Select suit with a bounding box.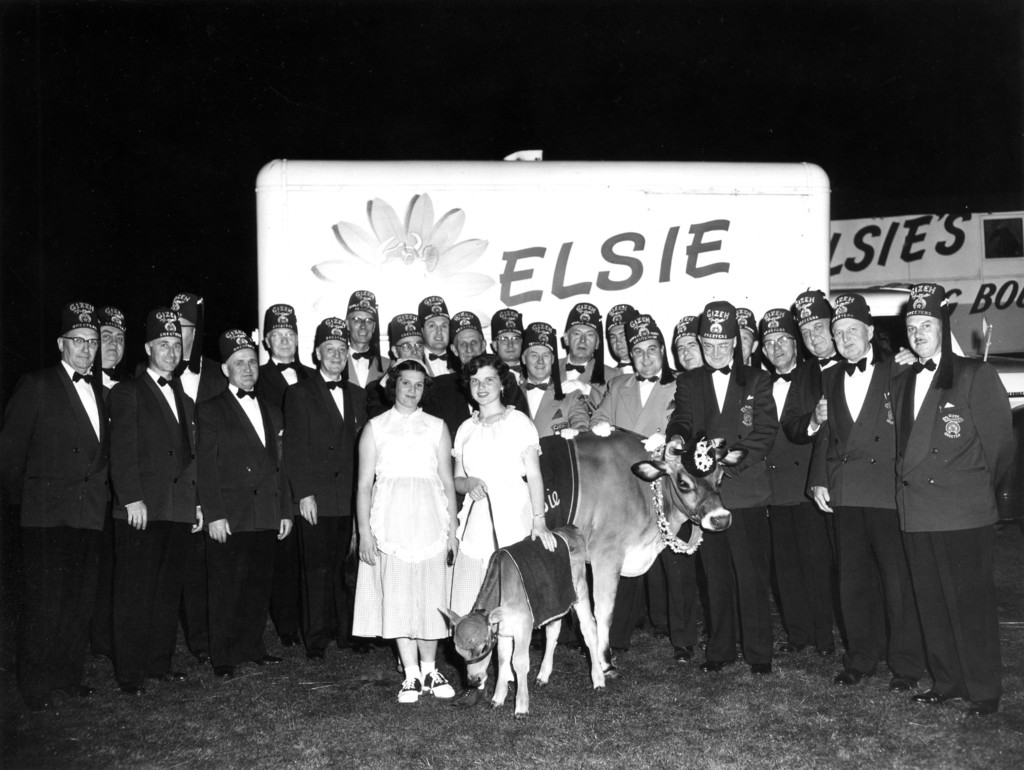
select_region(490, 349, 521, 392).
